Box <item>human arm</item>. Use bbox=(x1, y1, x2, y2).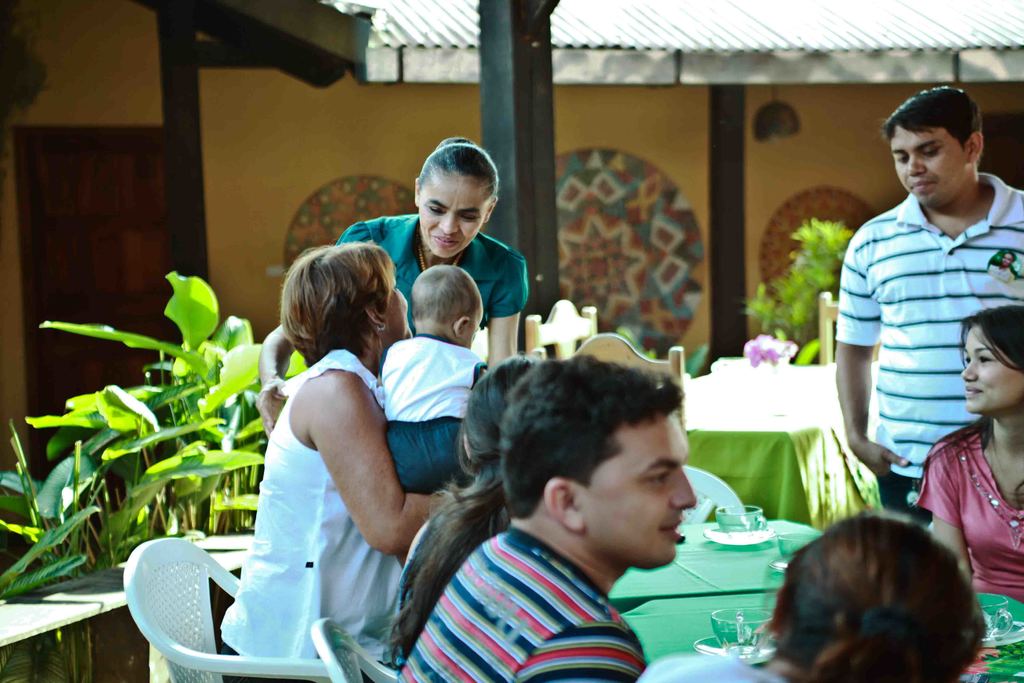
bbox=(488, 257, 530, 370).
